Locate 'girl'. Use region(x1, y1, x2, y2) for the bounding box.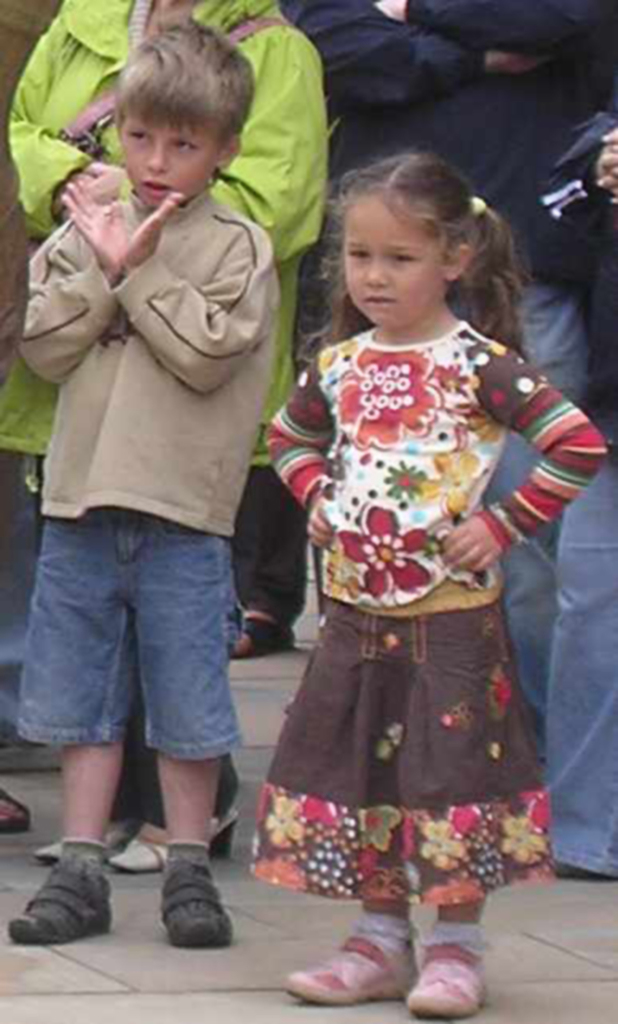
region(246, 142, 606, 1019).
